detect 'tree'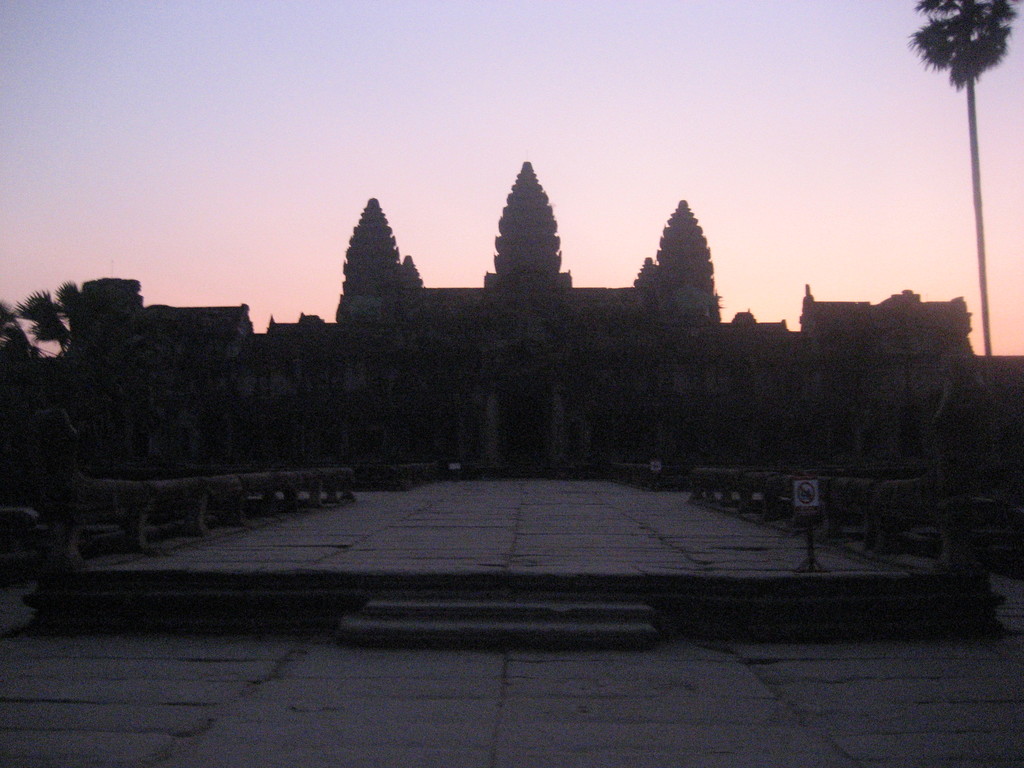
(912,0,1014,352)
